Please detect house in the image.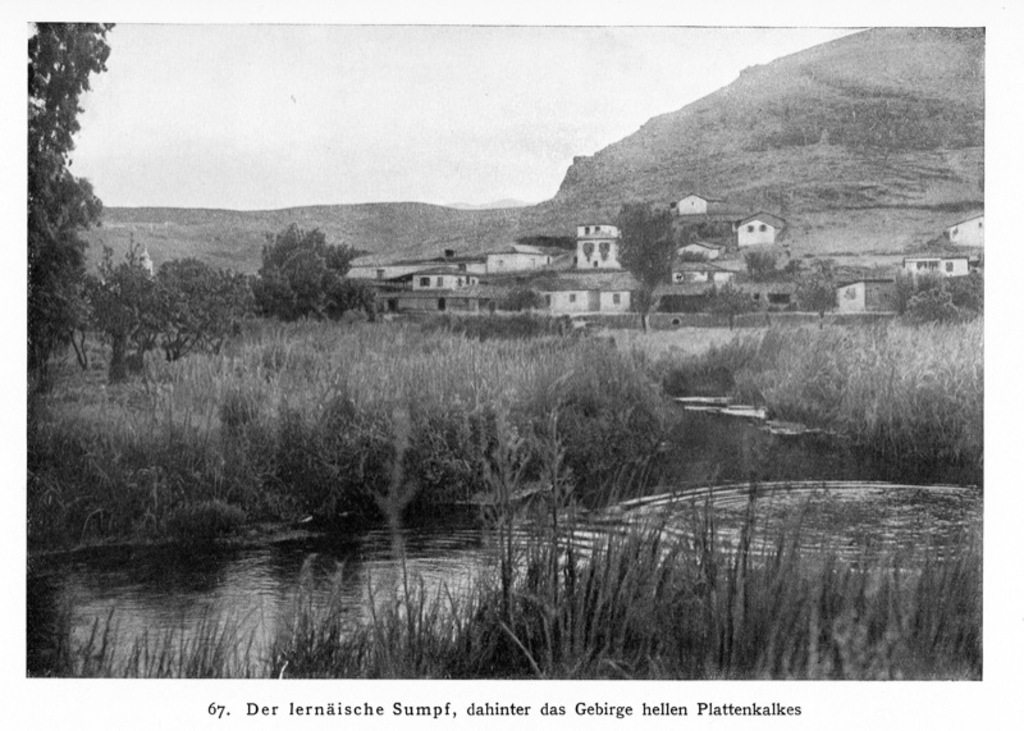
(left=710, top=206, right=792, bottom=256).
